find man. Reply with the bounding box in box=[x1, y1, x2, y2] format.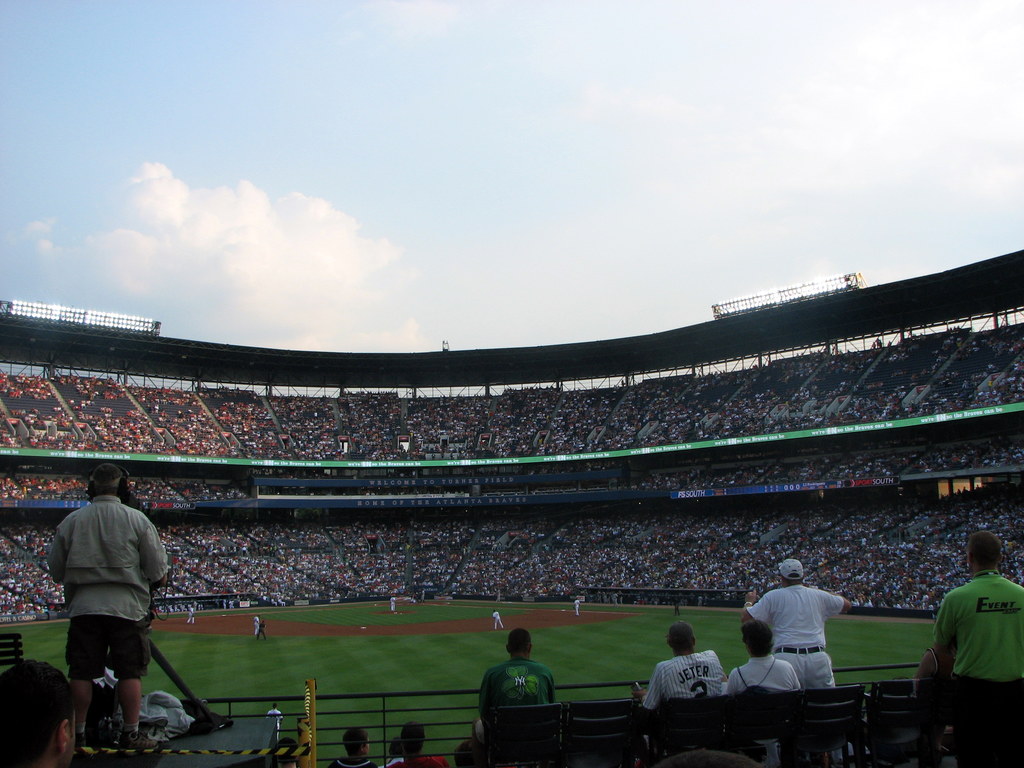
box=[256, 618, 268, 639].
